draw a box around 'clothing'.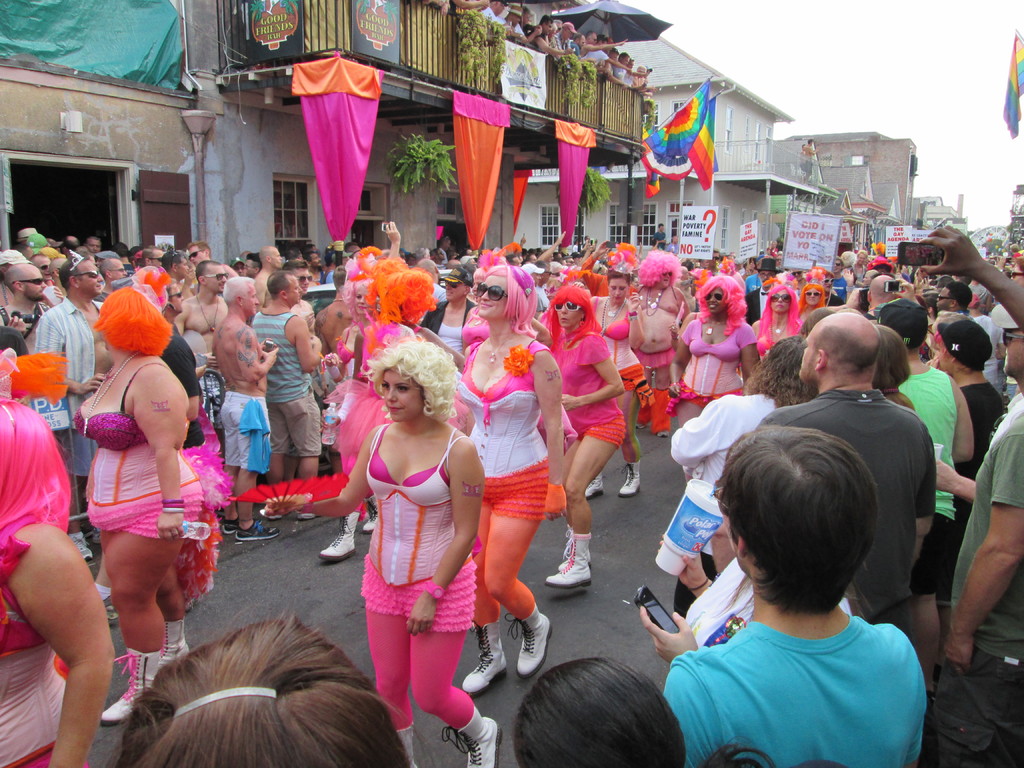
<region>660, 566, 942, 751</region>.
